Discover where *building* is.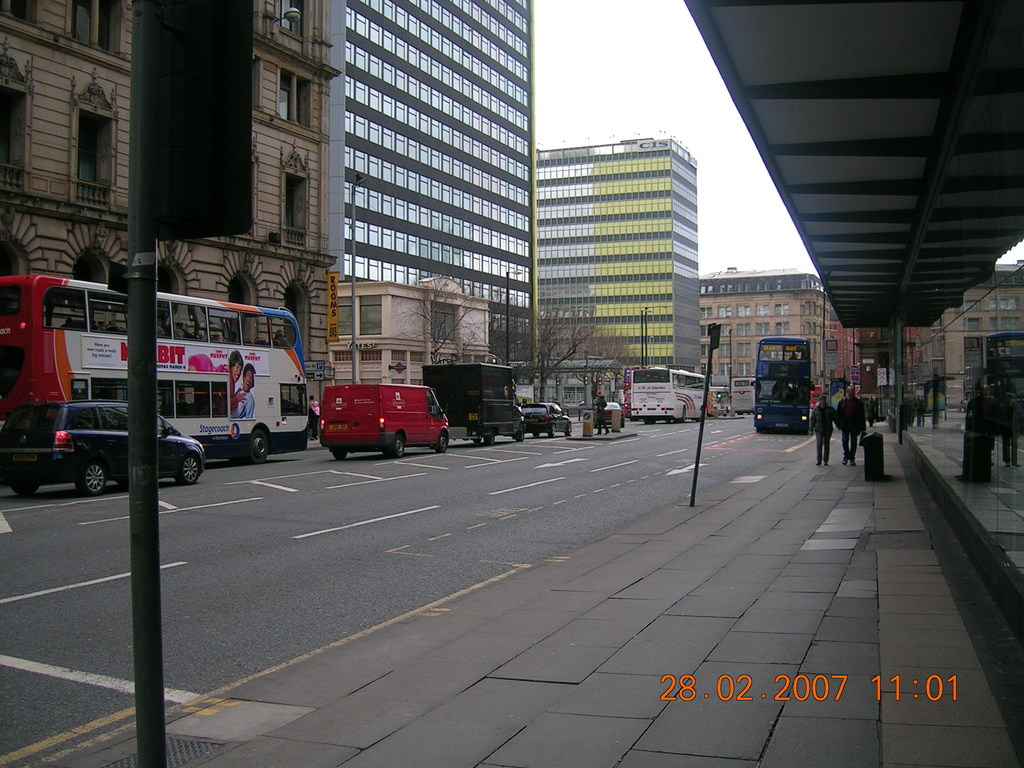
Discovered at pyautogui.locateOnScreen(0, 0, 340, 414).
